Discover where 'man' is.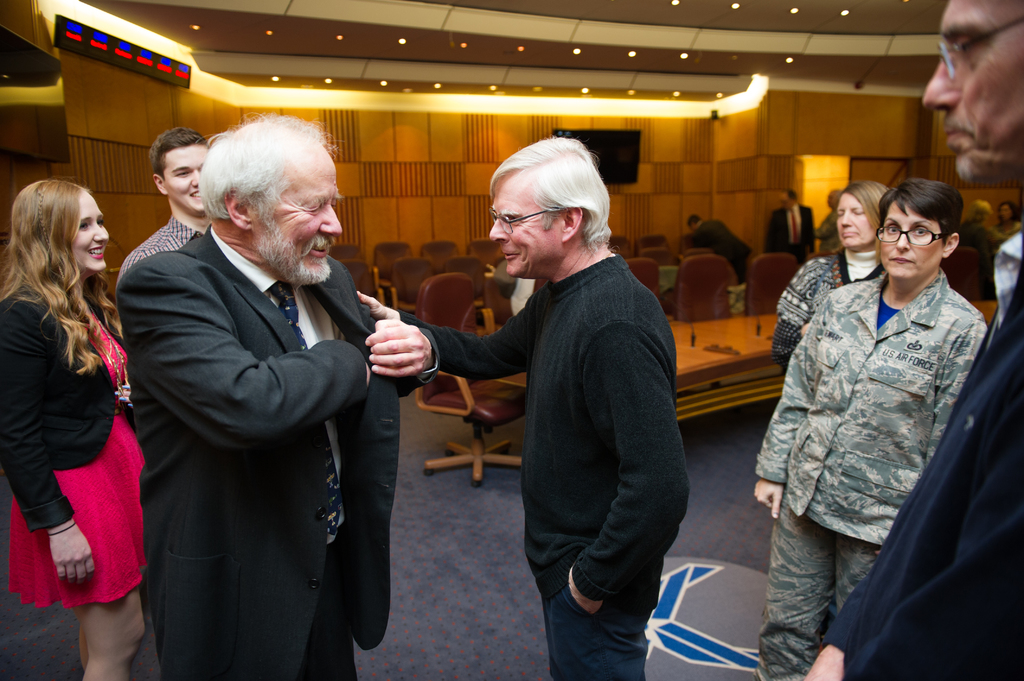
Discovered at BBox(356, 135, 696, 680).
